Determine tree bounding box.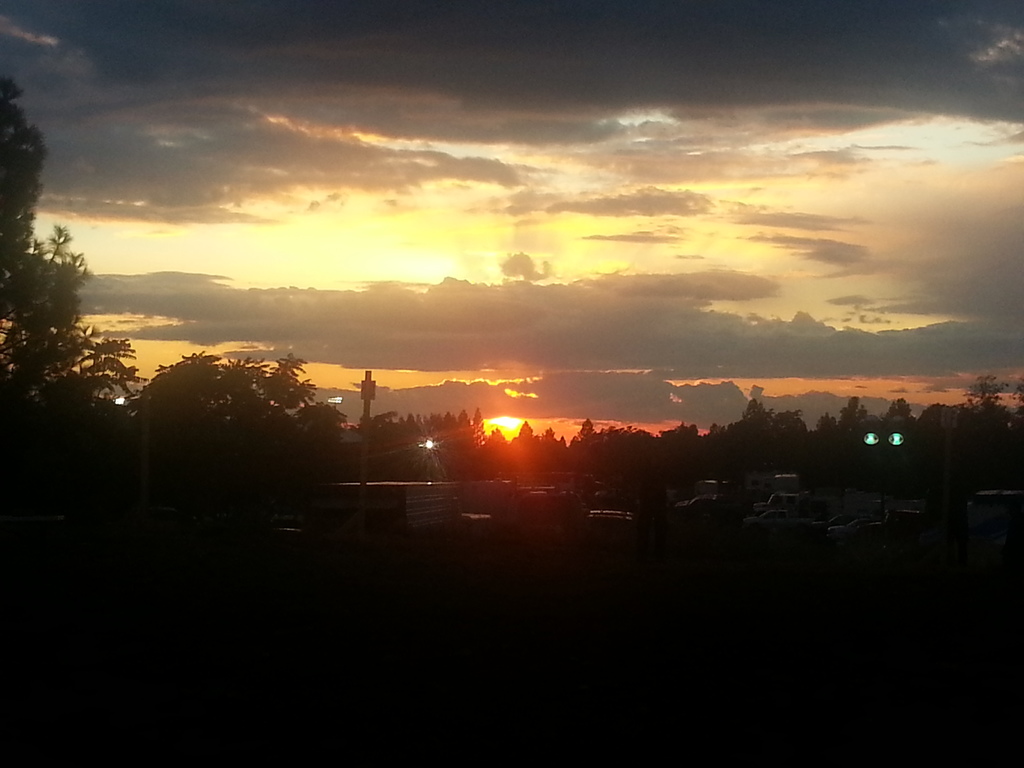
Determined: x1=136, y1=360, x2=350, y2=502.
